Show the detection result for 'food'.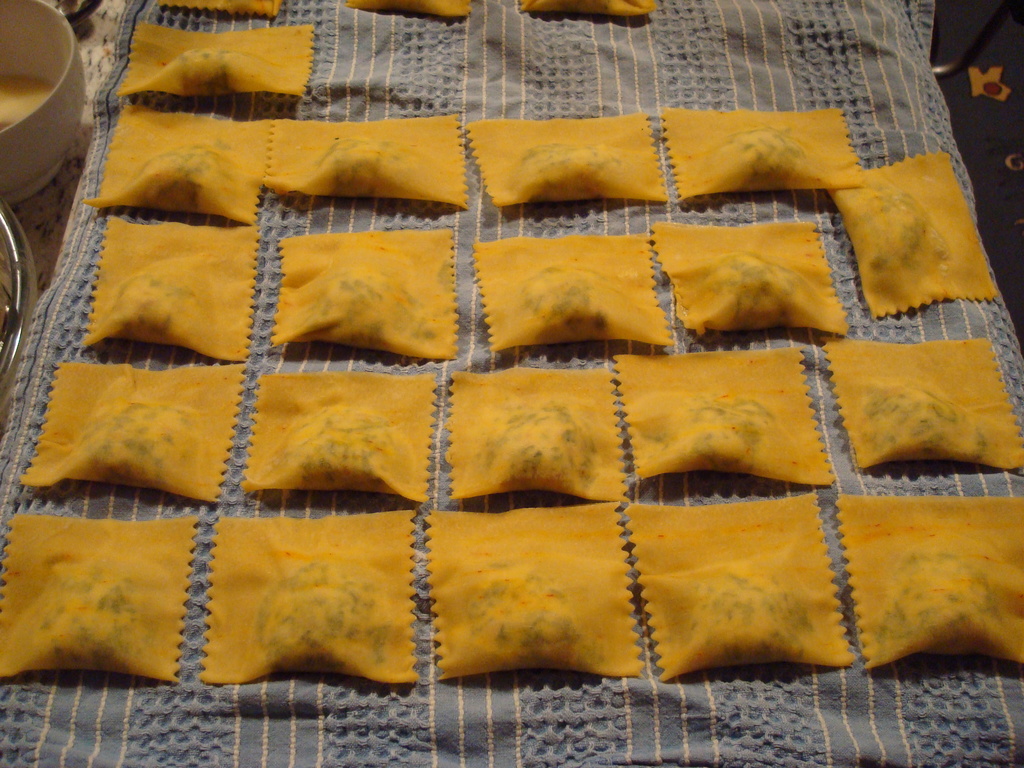
(376, 0, 435, 24).
